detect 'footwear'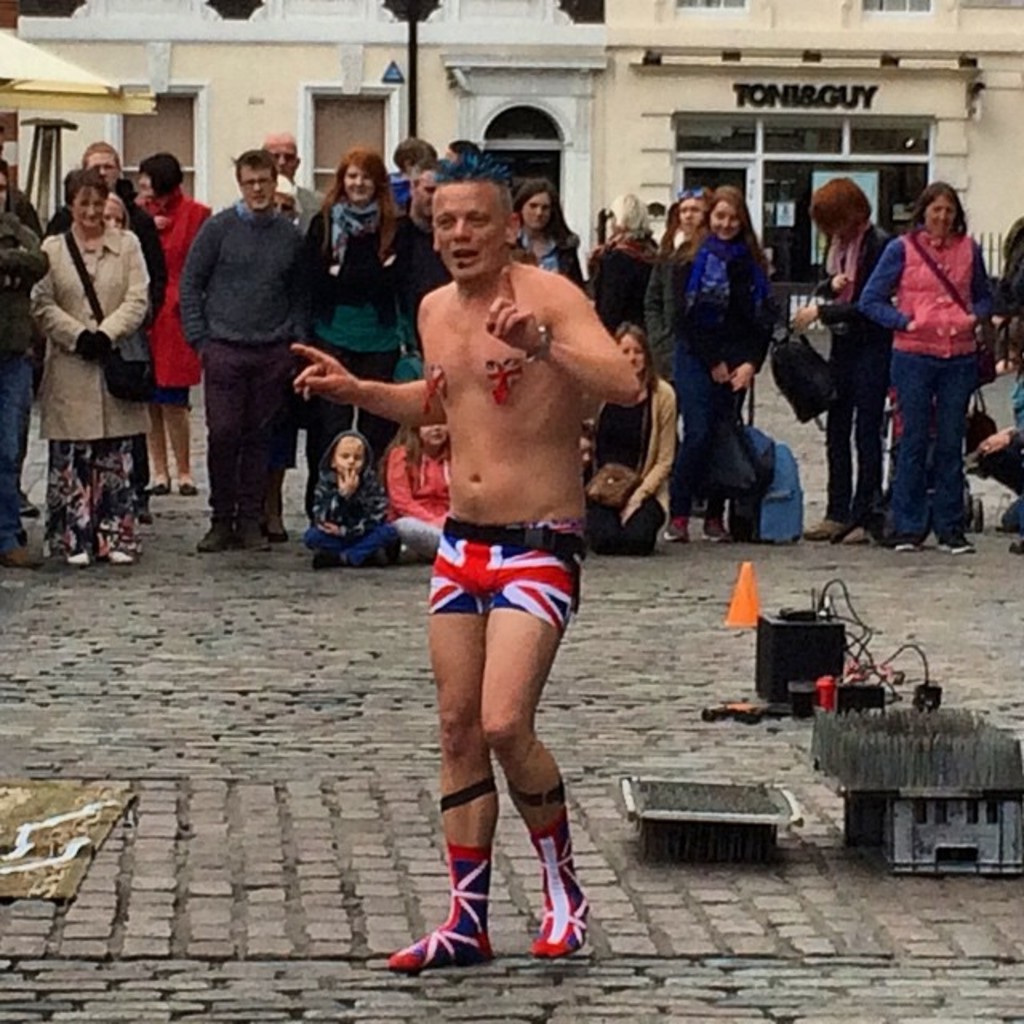
x1=0, y1=542, x2=40, y2=566
